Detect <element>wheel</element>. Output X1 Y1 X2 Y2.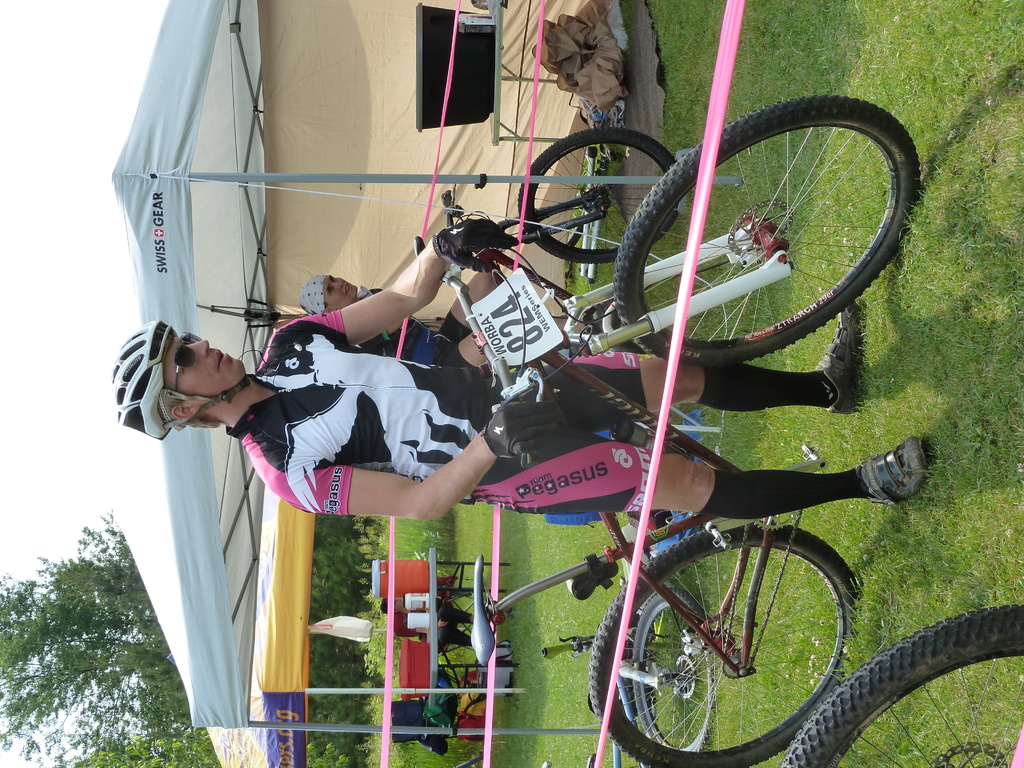
615 93 922 366.
